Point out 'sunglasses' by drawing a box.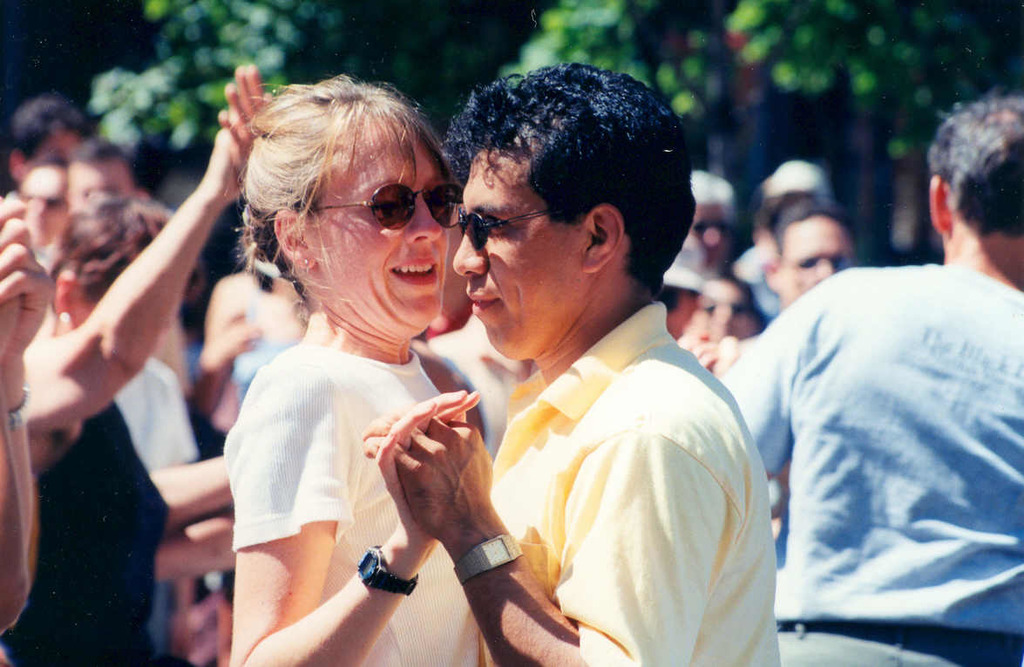
bbox(294, 180, 464, 239).
